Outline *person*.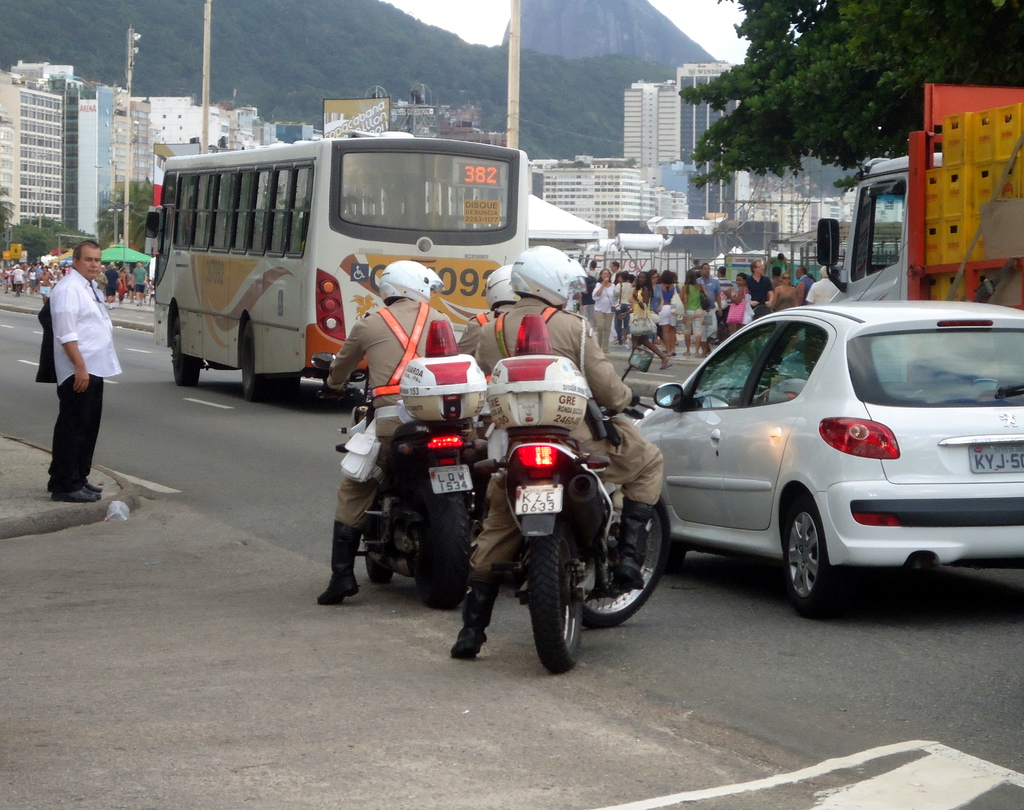
Outline: <bbox>659, 274, 685, 358</bbox>.
